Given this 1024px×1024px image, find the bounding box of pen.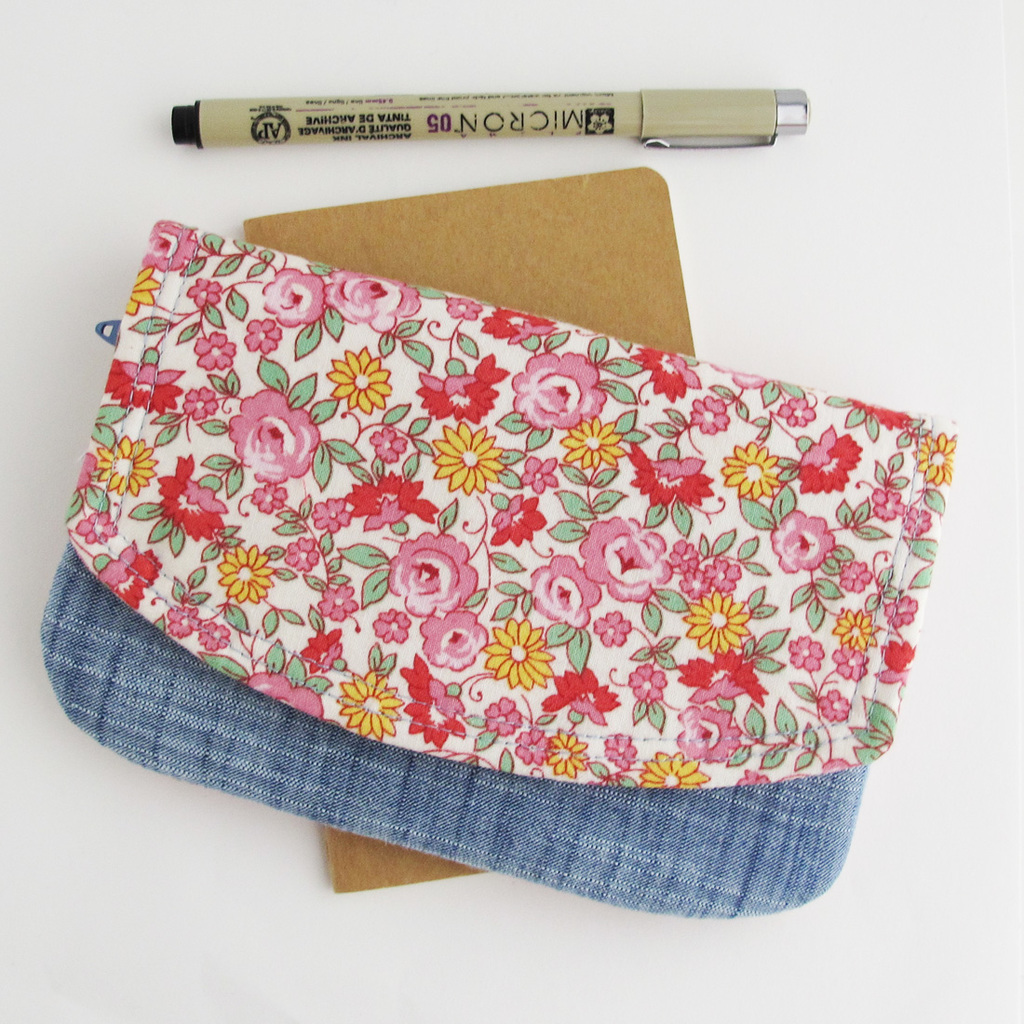
l=159, t=90, r=815, b=149.
